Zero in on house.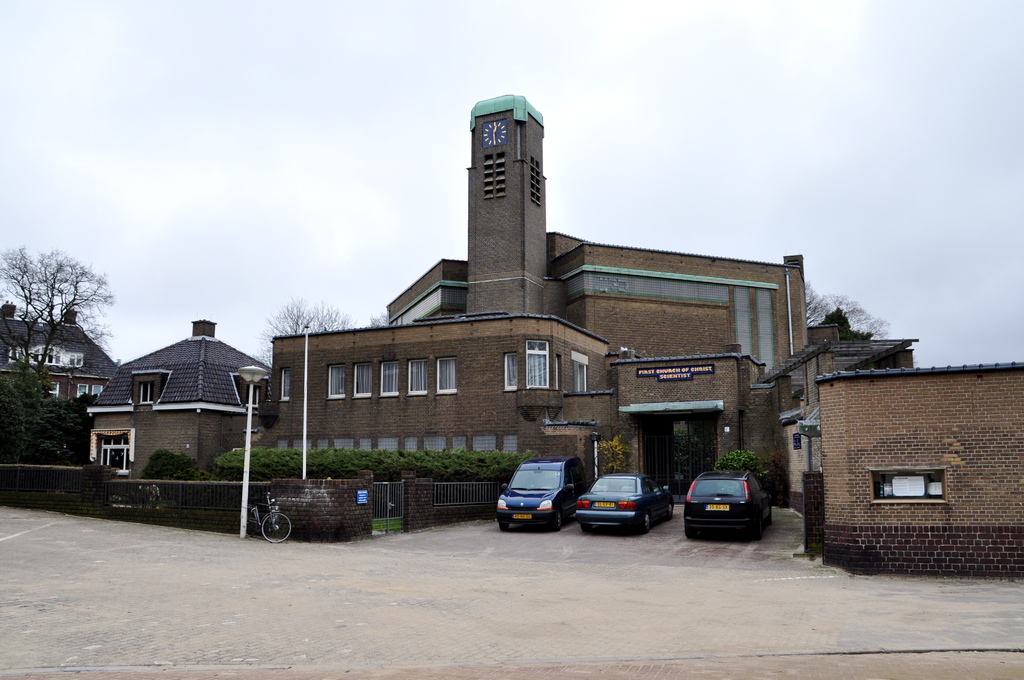
Zeroed in: (x1=820, y1=366, x2=1023, y2=592).
